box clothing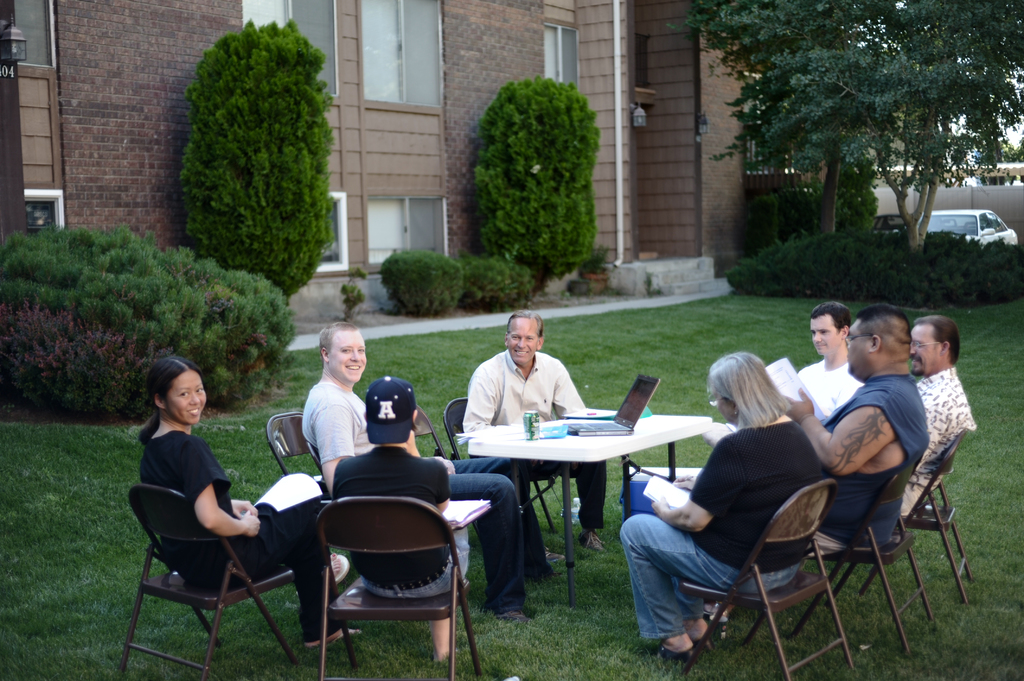
(426,463,550,628)
